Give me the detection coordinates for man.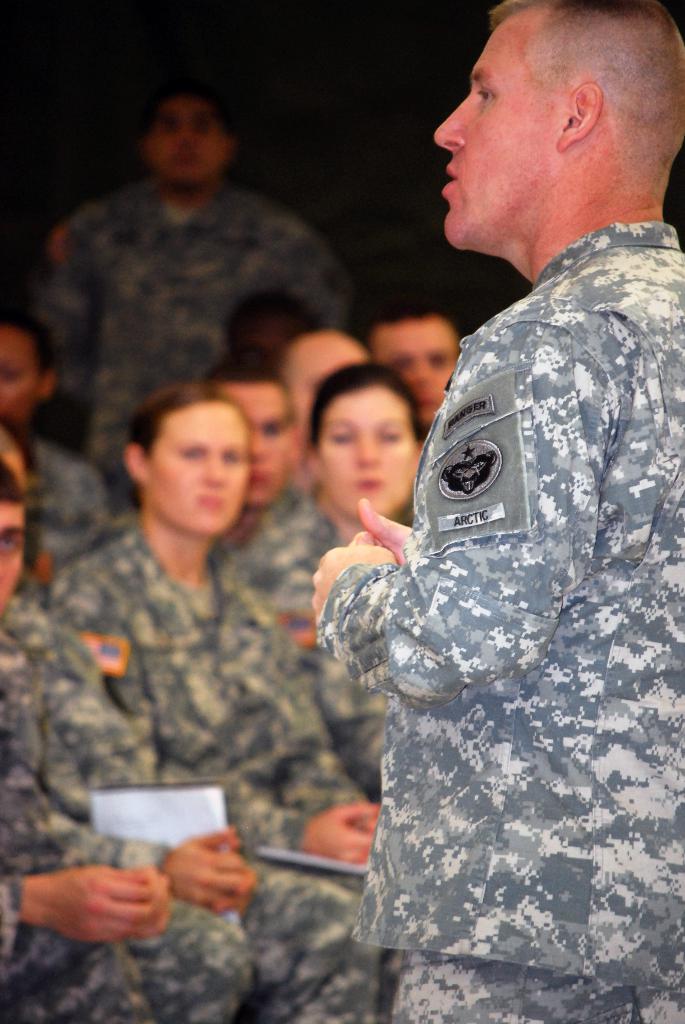
Rect(217, 358, 343, 588).
